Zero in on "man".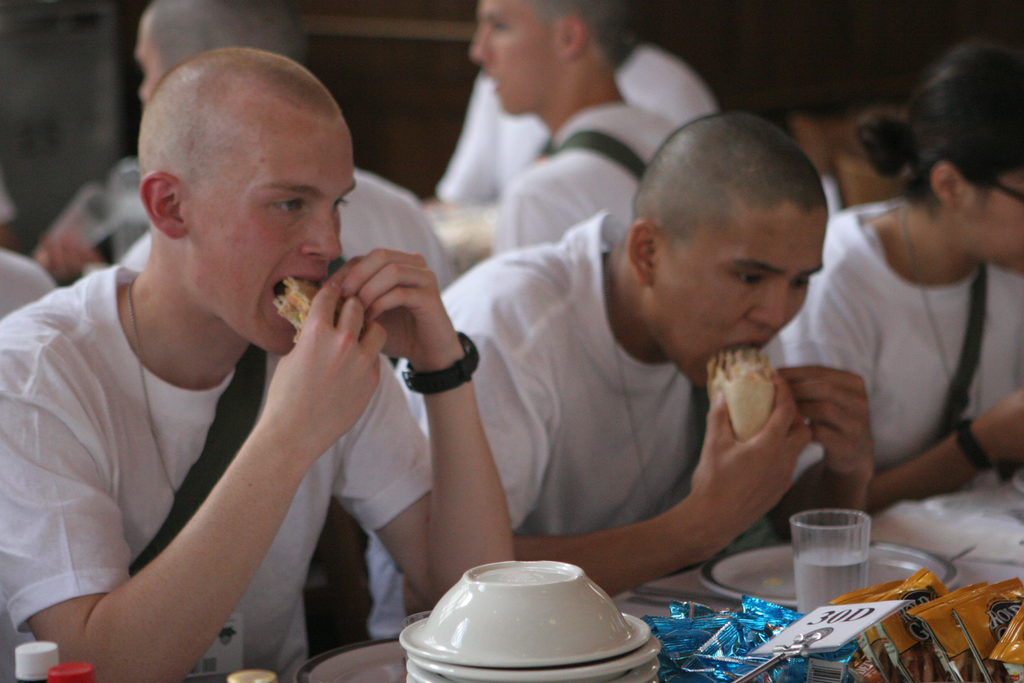
Zeroed in: [355,115,833,618].
